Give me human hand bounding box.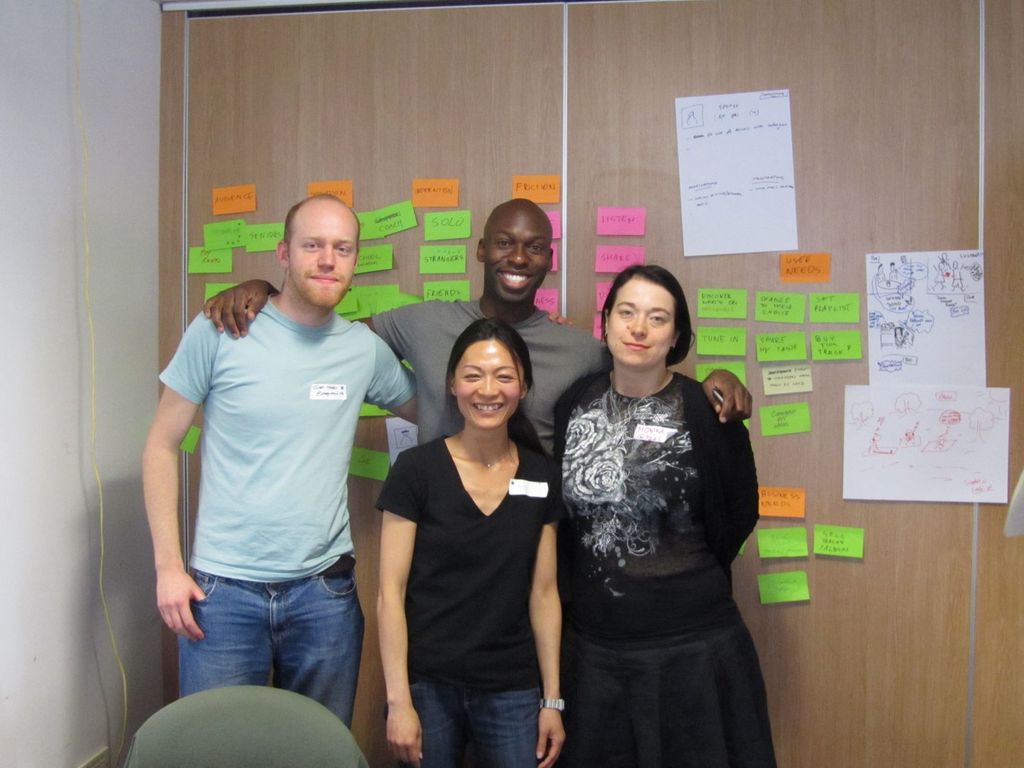
Rect(156, 568, 205, 637).
